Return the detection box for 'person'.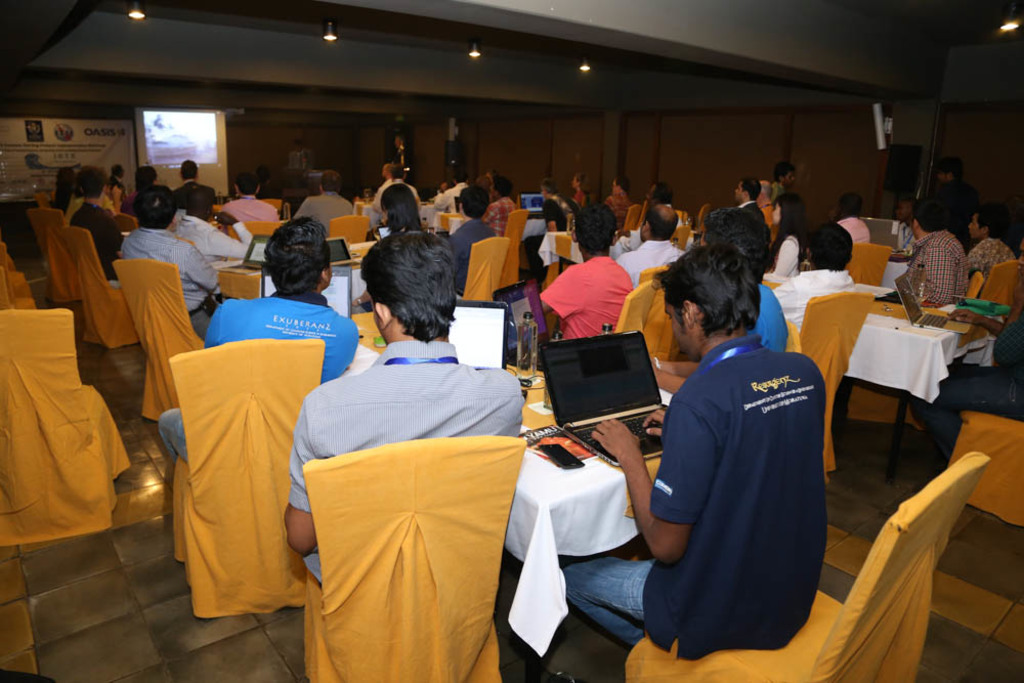
x1=70 y1=163 x2=126 y2=286.
